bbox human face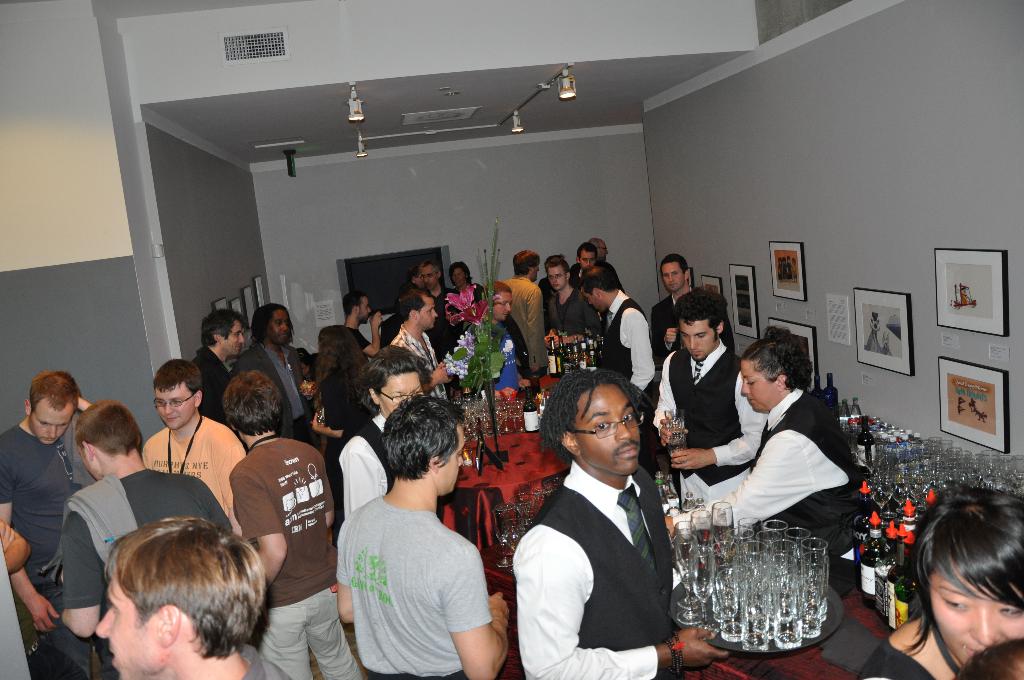
bbox(924, 555, 1023, 667)
